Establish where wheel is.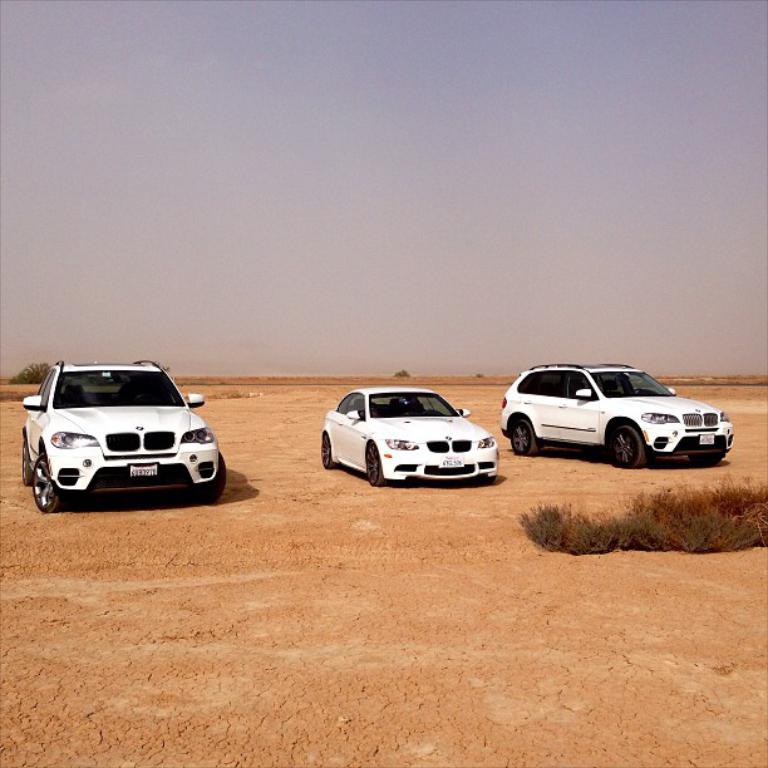
Established at 691/454/725/468.
